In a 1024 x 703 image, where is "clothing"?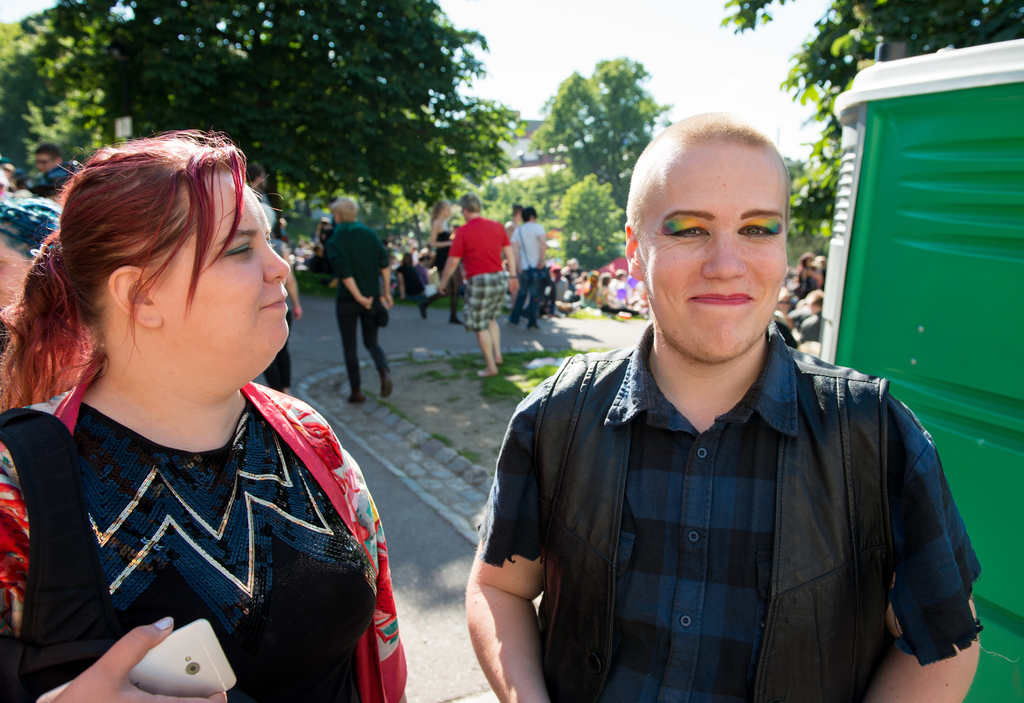
{"x1": 557, "y1": 279, "x2": 571, "y2": 320}.
